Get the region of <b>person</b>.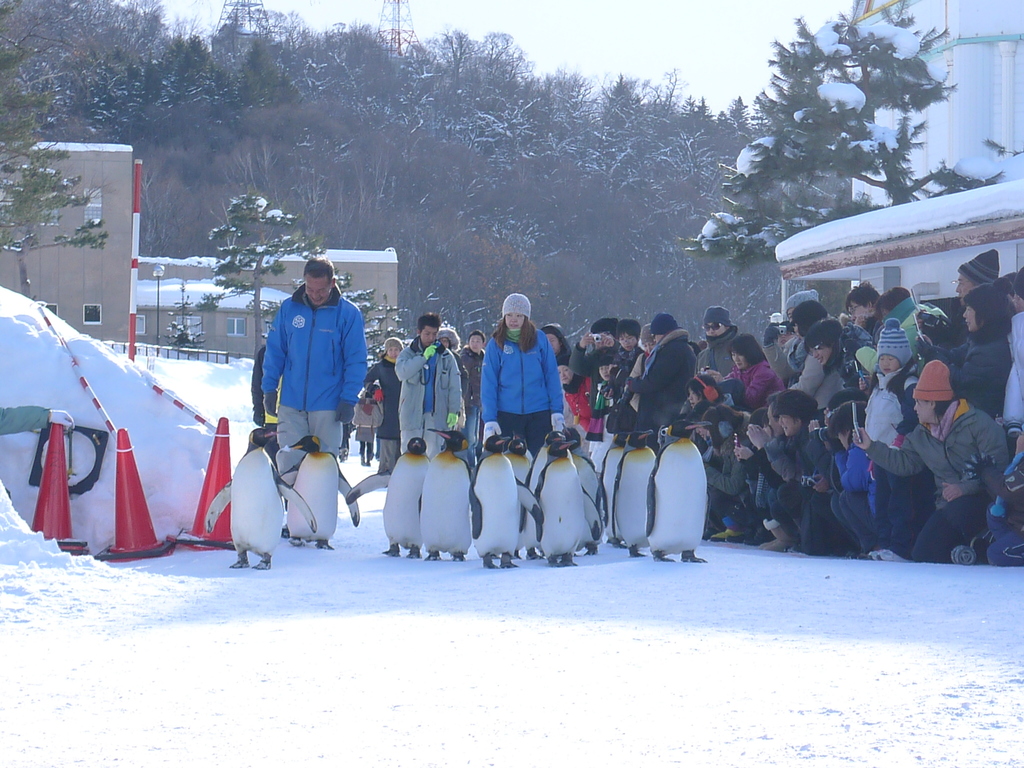
371 331 413 472.
